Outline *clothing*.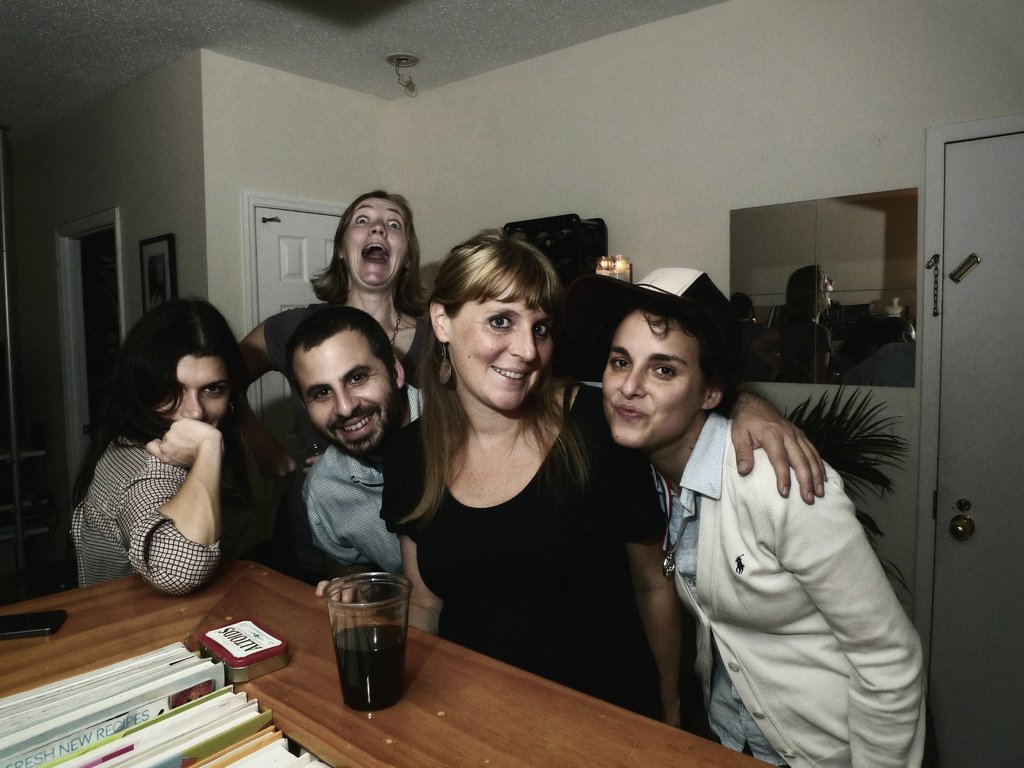
Outline: region(306, 372, 424, 613).
